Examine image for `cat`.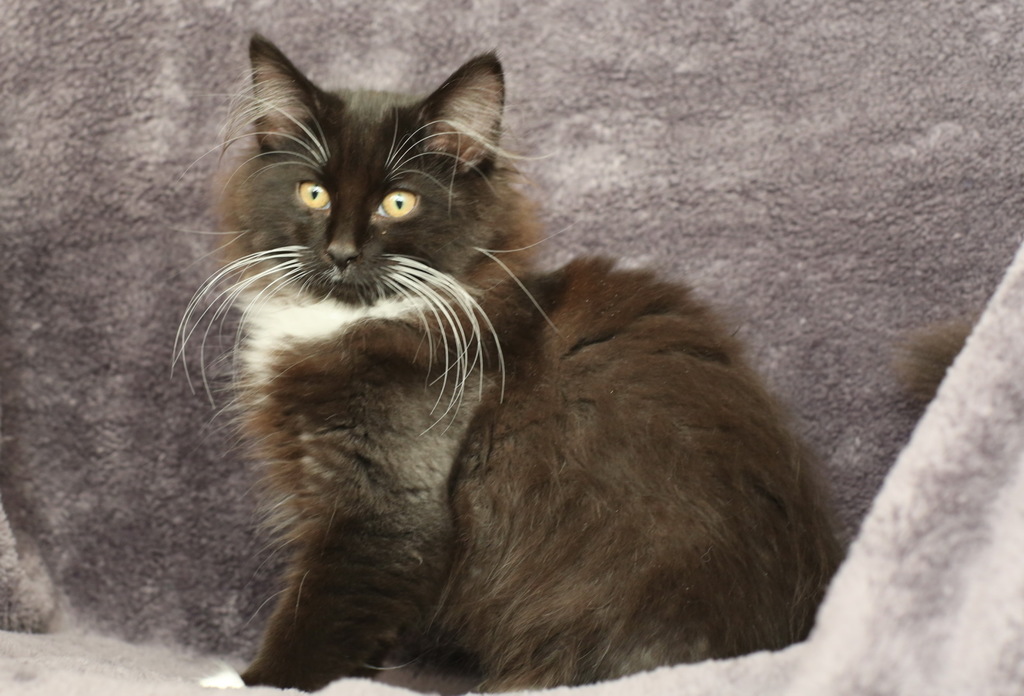
Examination result: Rect(165, 31, 977, 693).
